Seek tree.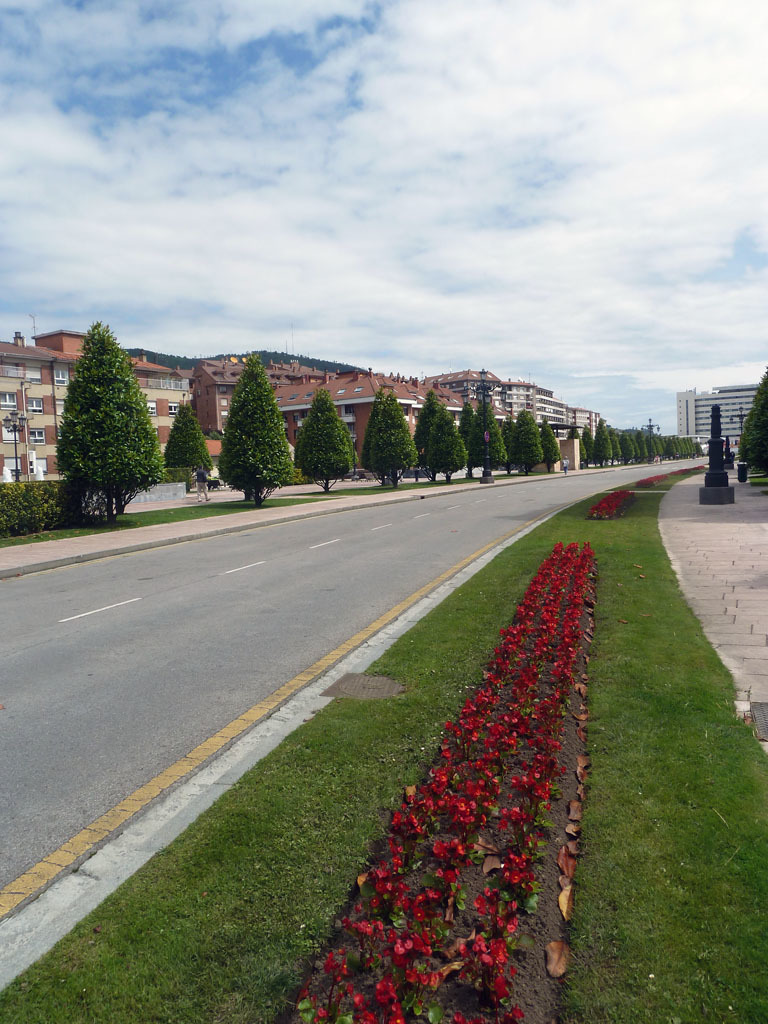
[511,407,554,478].
